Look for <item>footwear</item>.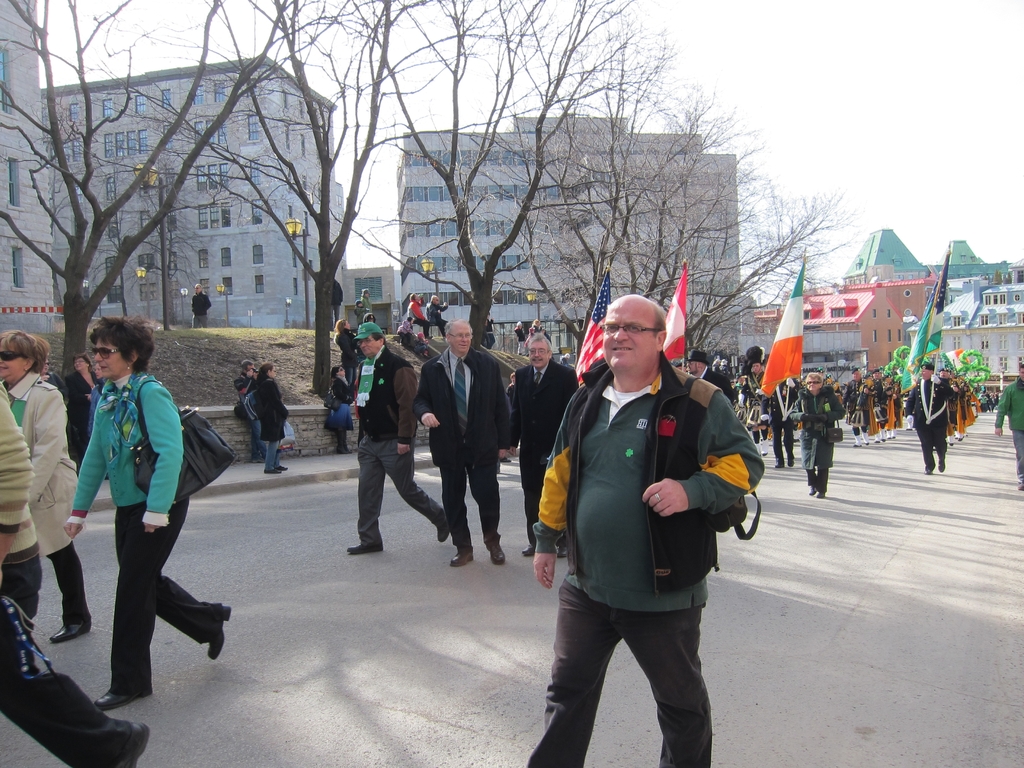
Found: <box>873,436,883,445</box>.
